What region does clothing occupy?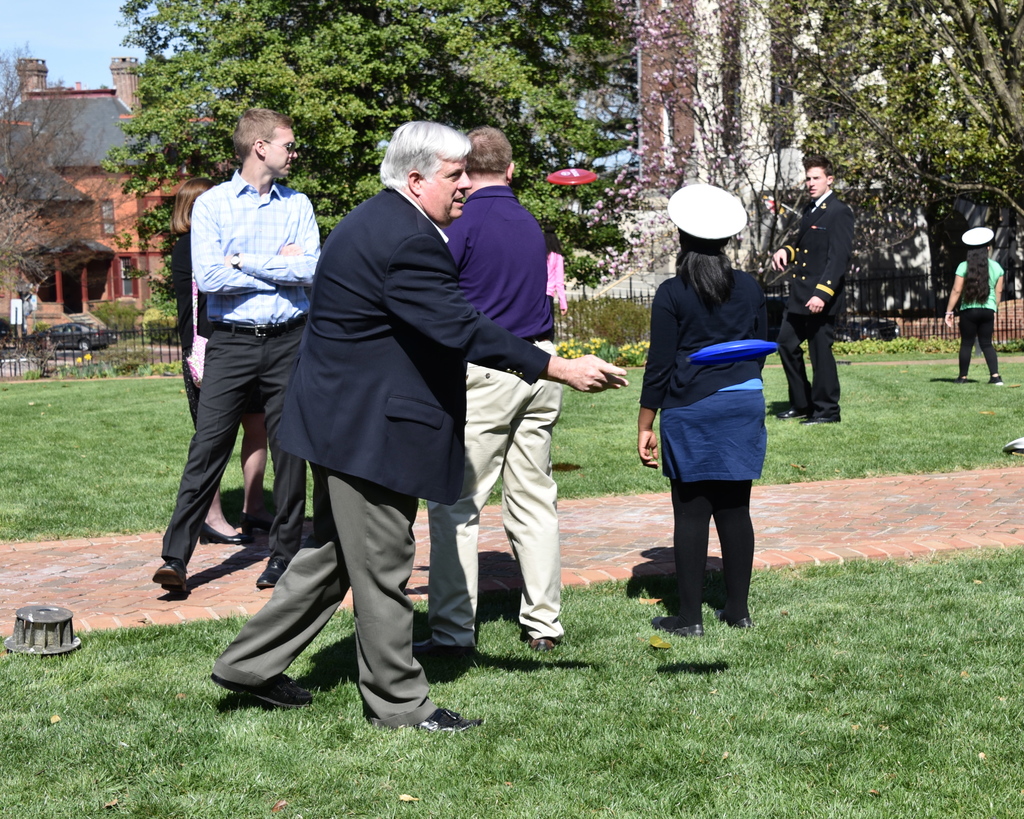
Rect(213, 181, 554, 732).
